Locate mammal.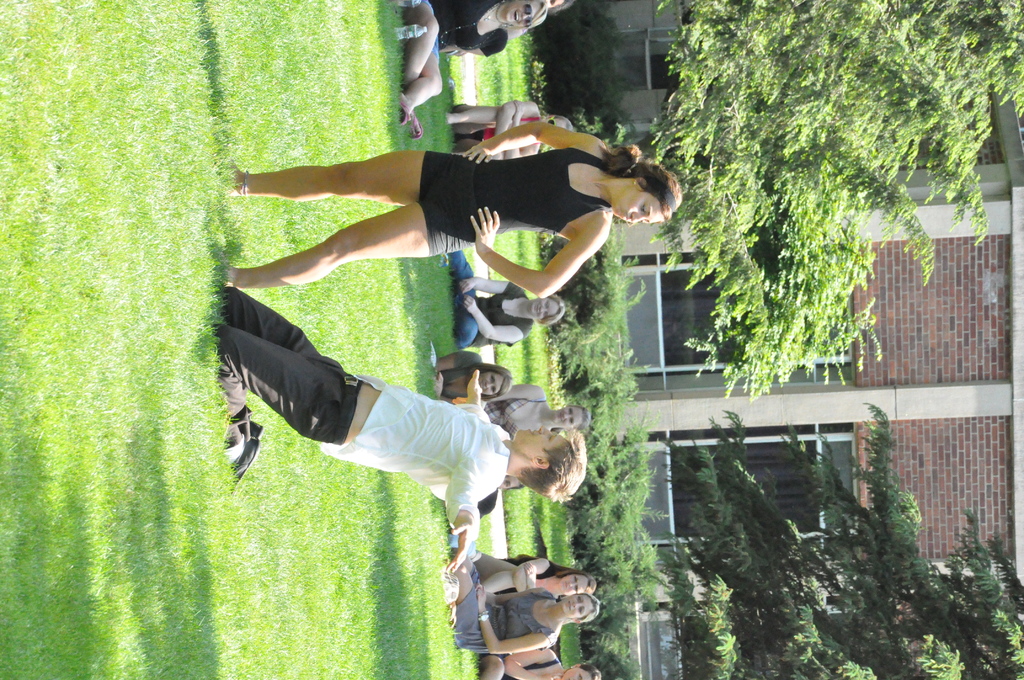
Bounding box: x1=449 y1=245 x2=567 y2=352.
